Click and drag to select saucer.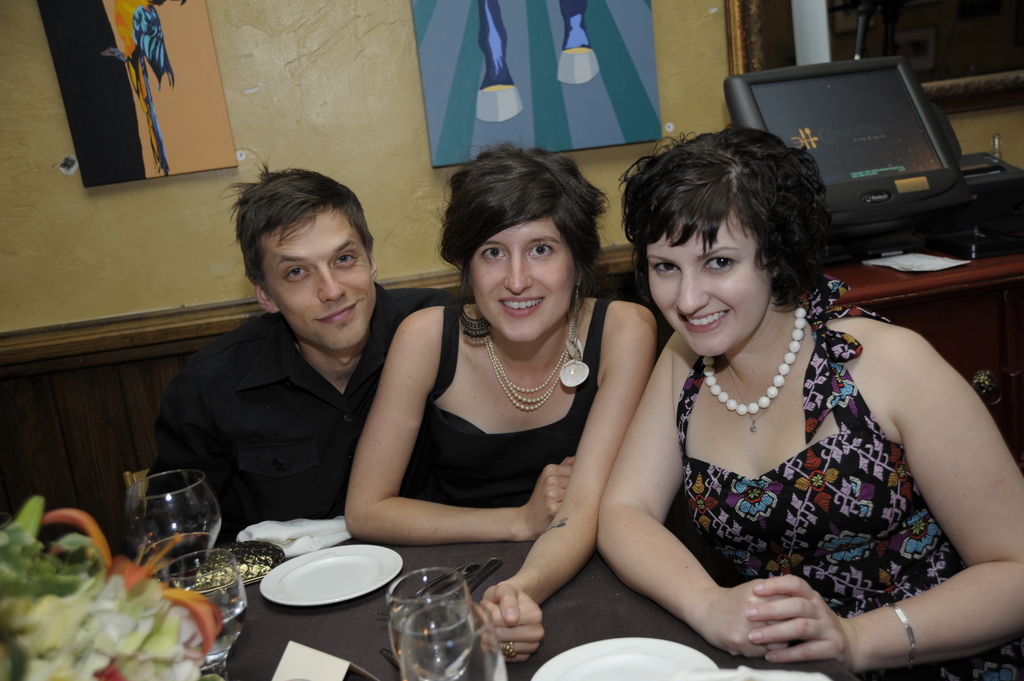
Selection: <box>257,544,403,607</box>.
